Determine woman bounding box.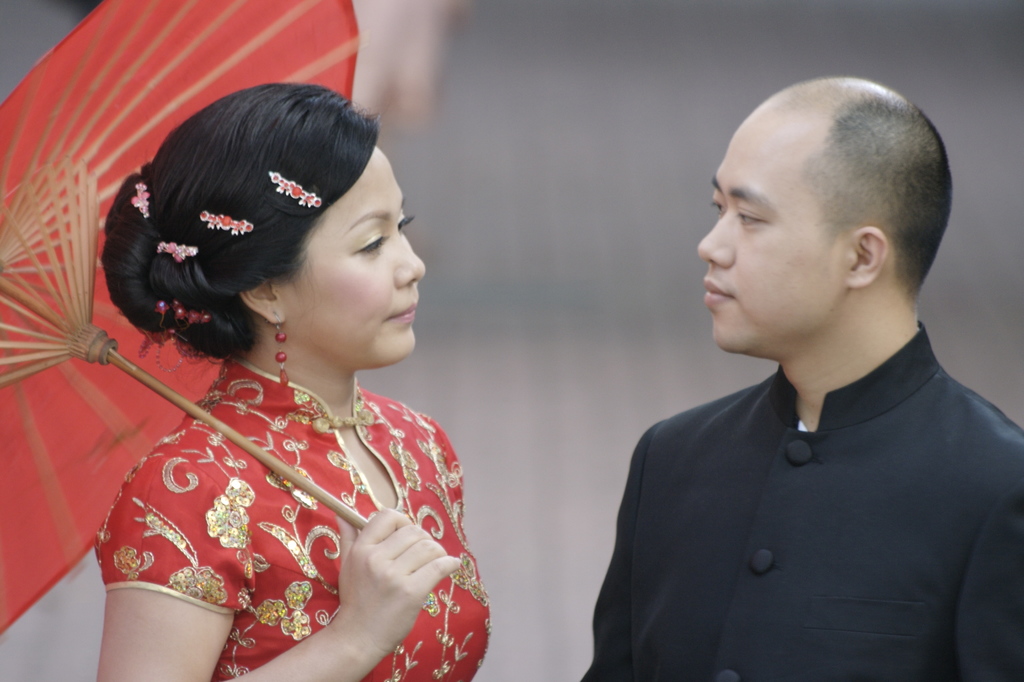
Determined: locate(51, 61, 517, 681).
